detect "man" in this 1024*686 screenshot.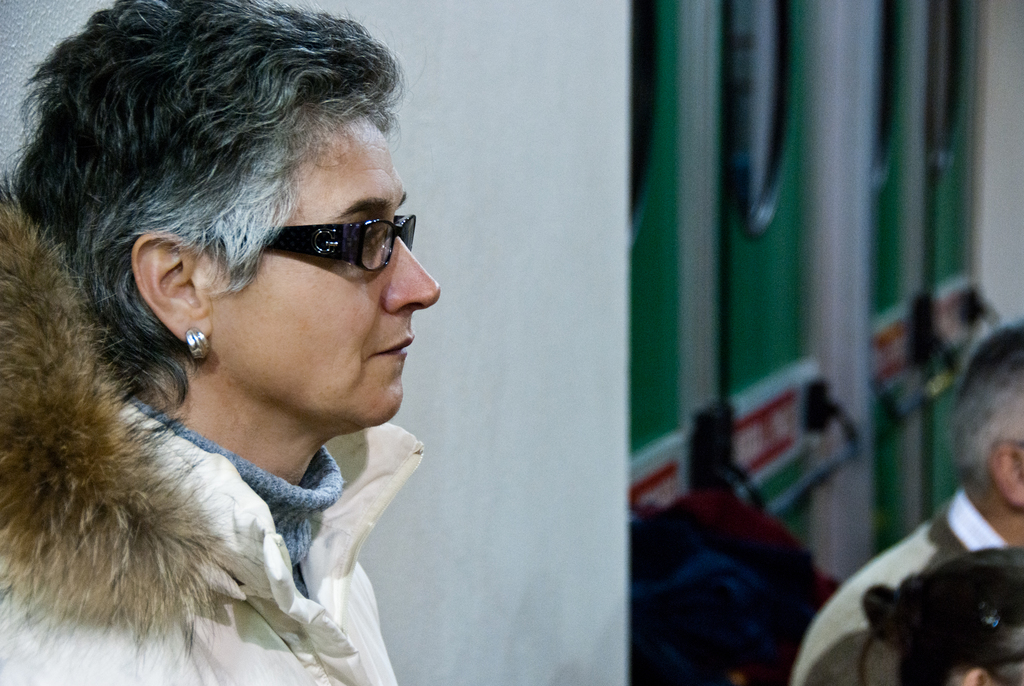
Detection: 858,309,1023,685.
